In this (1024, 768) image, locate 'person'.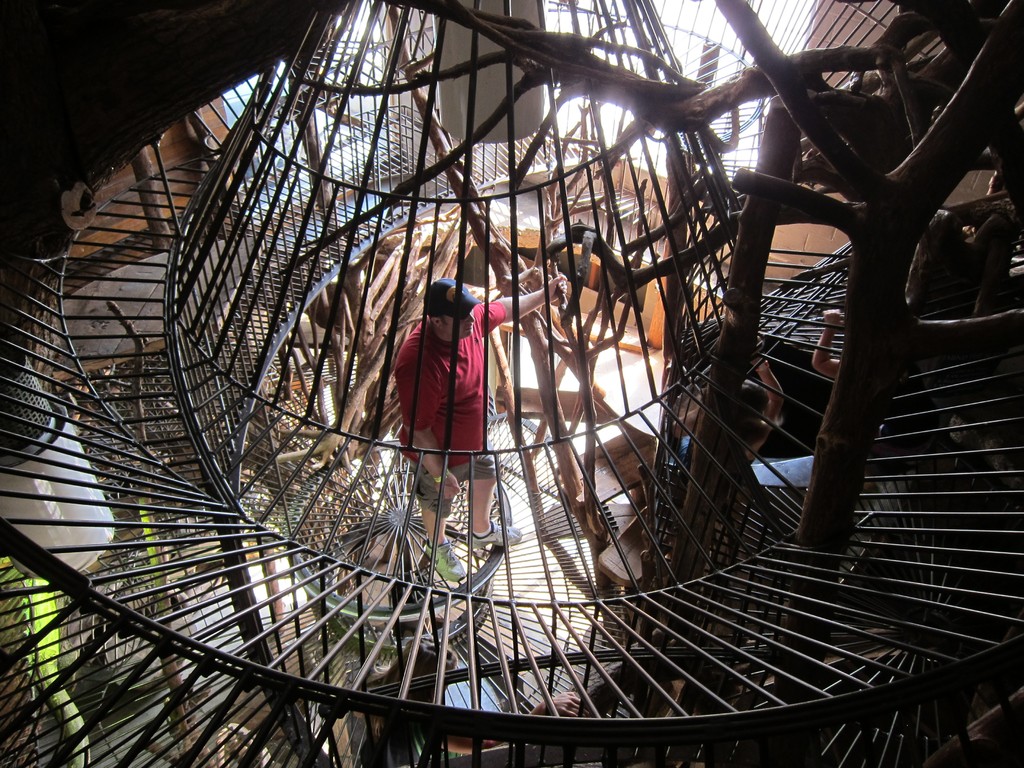
Bounding box: <bbox>807, 305, 902, 495</bbox>.
